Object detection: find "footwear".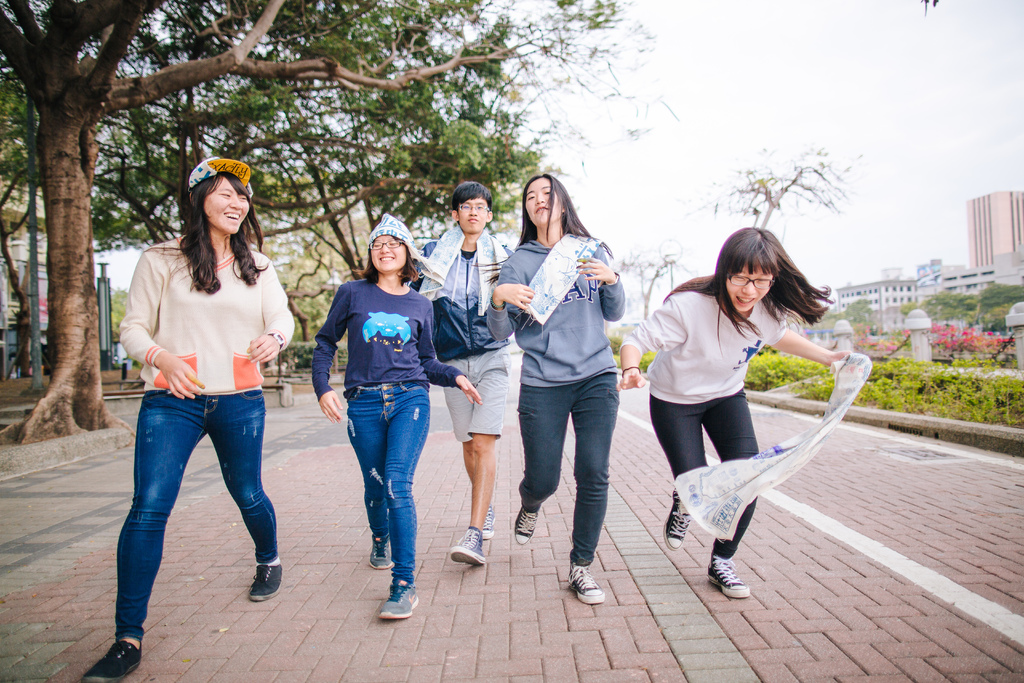
crop(448, 527, 488, 572).
